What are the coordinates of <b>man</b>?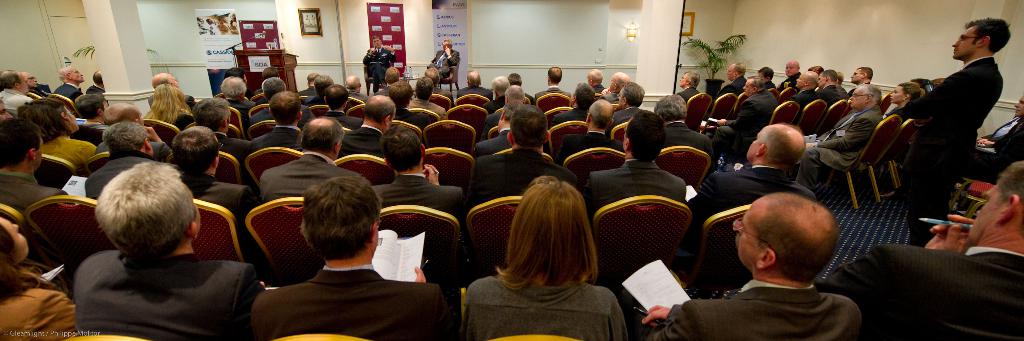
region(588, 111, 682, 217).
